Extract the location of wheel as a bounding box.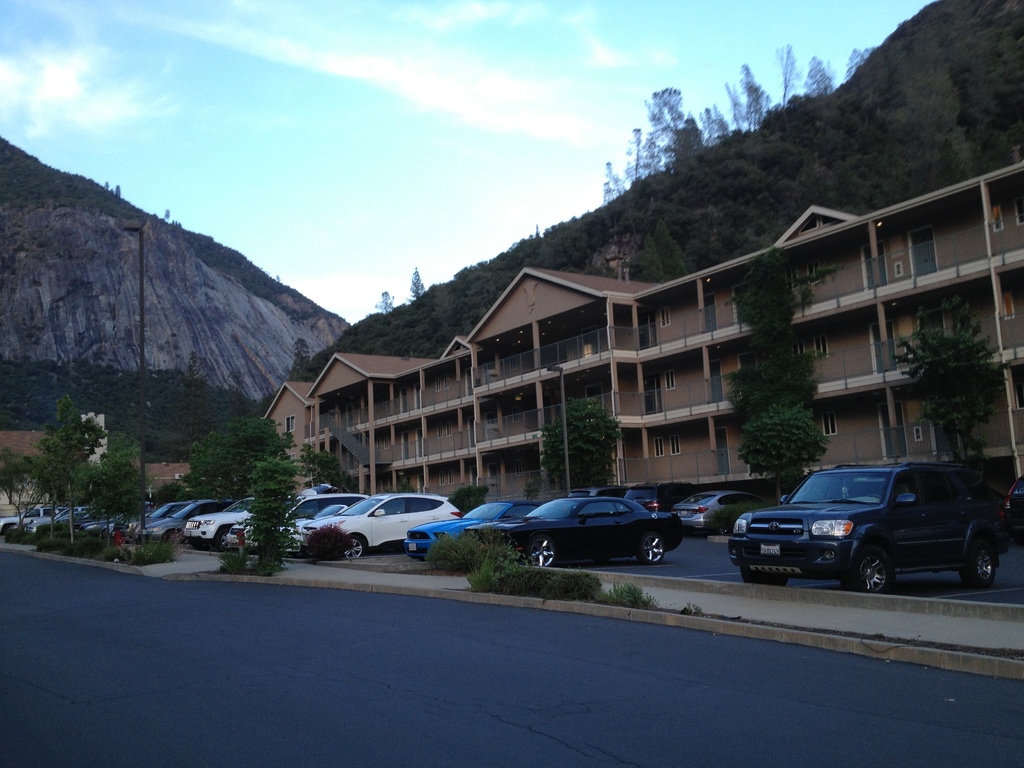
(x1=849, y1=549, x2=887, y2=592).
